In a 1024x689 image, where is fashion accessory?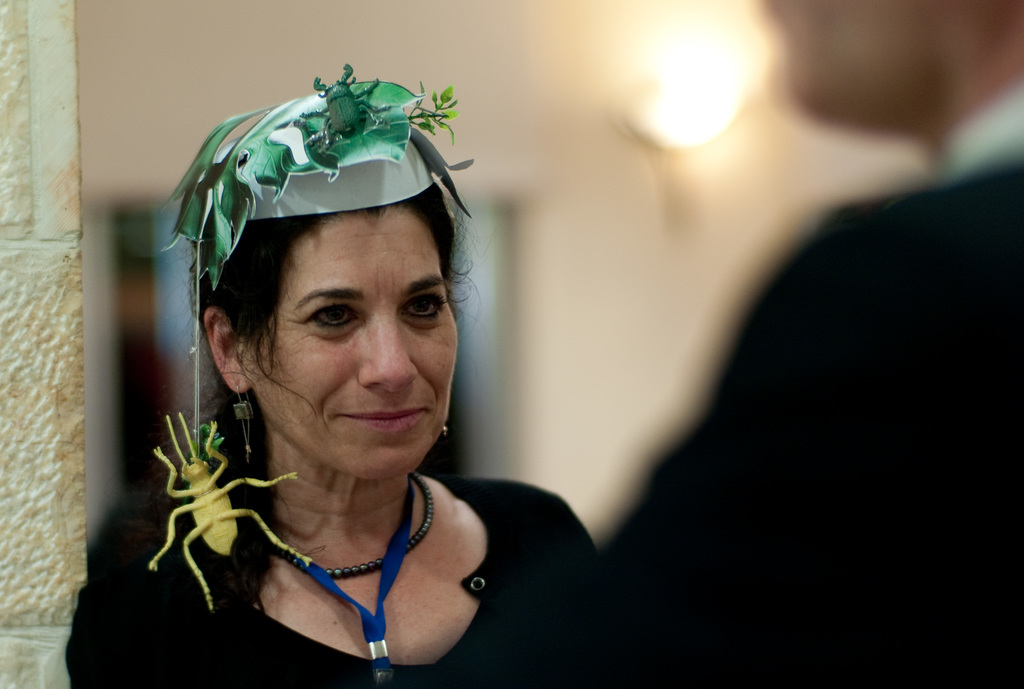
left=276, top=469, right=435, bottom=581.
